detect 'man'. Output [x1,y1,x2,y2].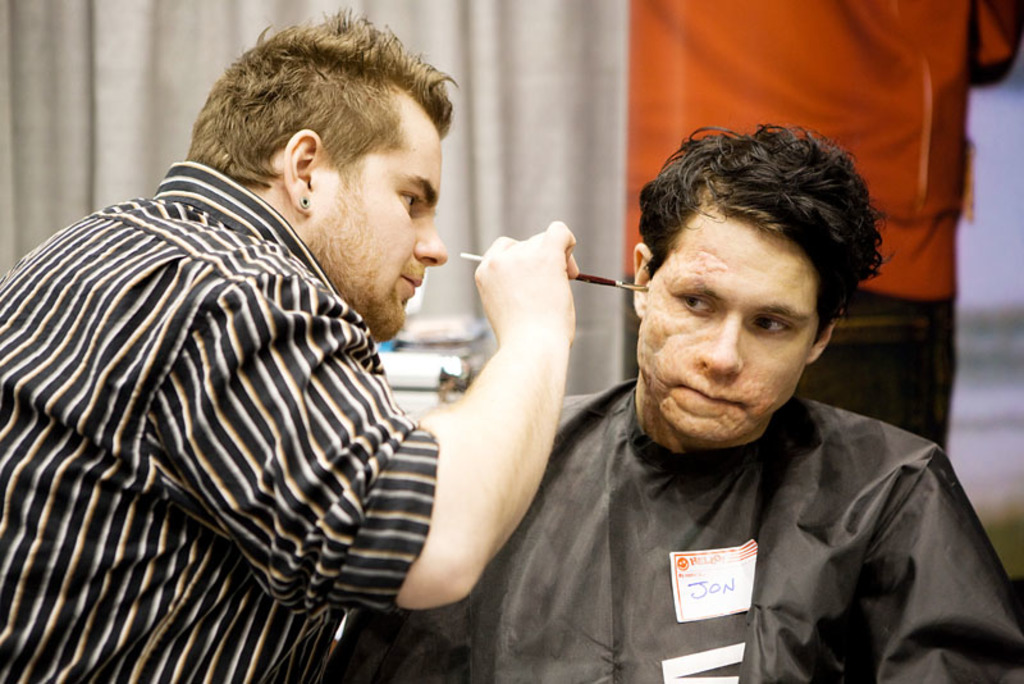
[56,33,681,652].
